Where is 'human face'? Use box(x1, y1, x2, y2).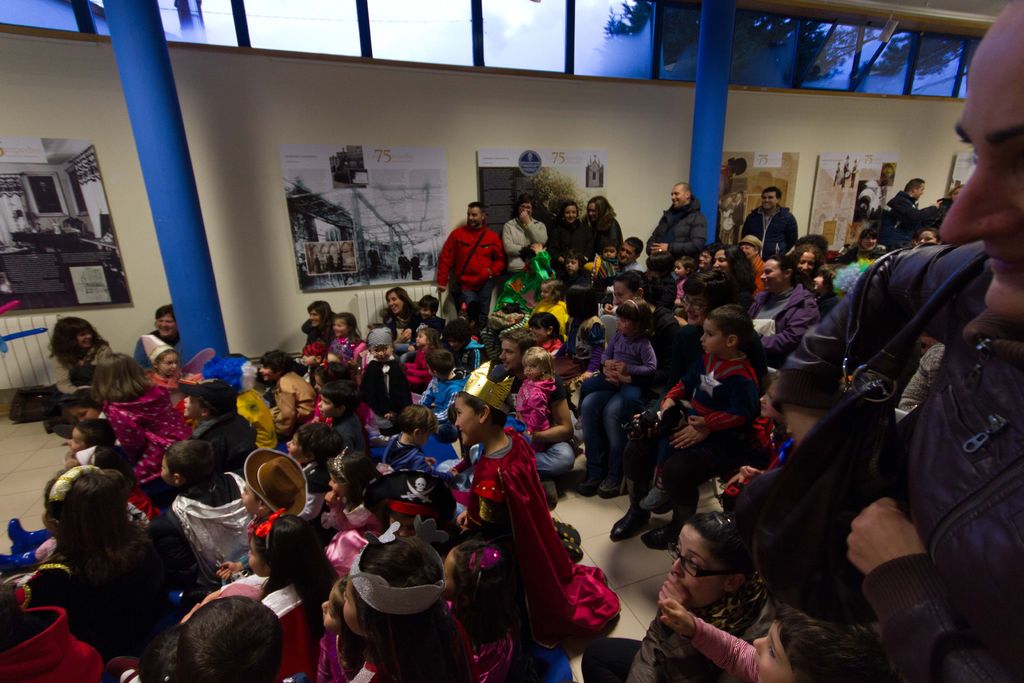
box(749, 623, 799, 682).
